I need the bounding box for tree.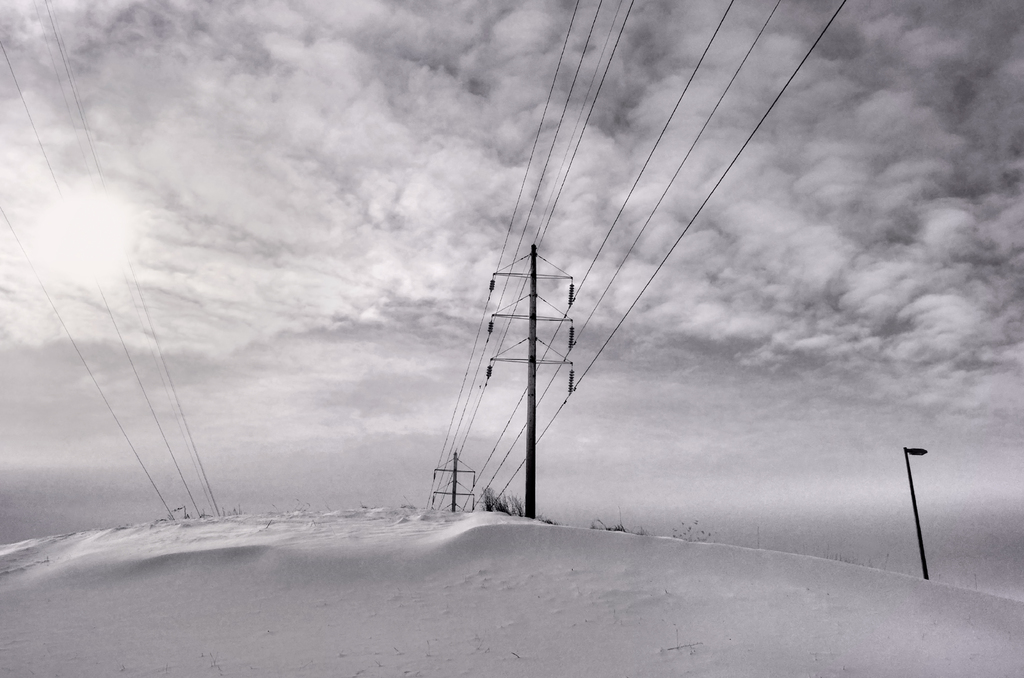
Here it is: box(582, 517, 627, 537).
